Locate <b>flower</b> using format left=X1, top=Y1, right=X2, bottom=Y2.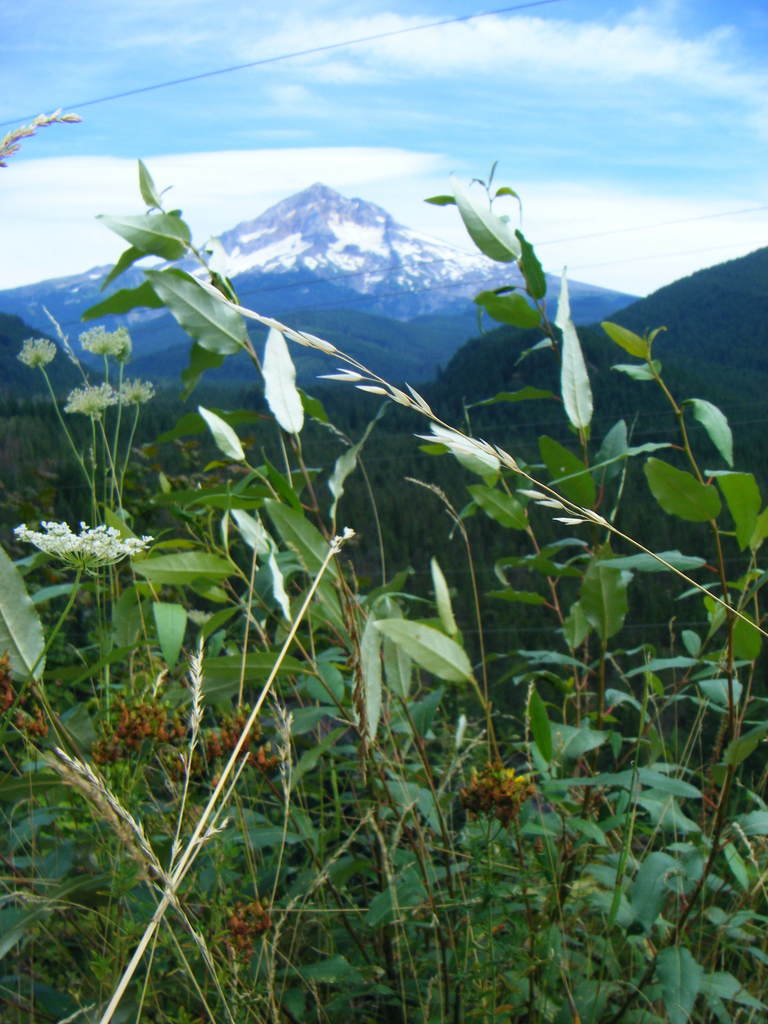
left=6, top=513, right=166, bottom=587.
